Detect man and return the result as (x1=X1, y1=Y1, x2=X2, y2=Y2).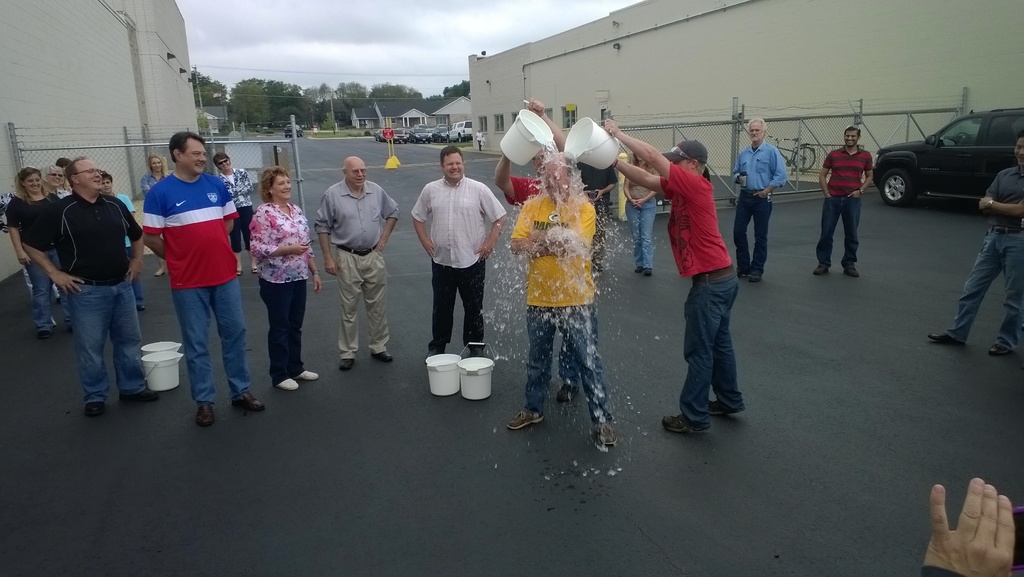
(x1=819, y1=126, x2=874, y2=278).
